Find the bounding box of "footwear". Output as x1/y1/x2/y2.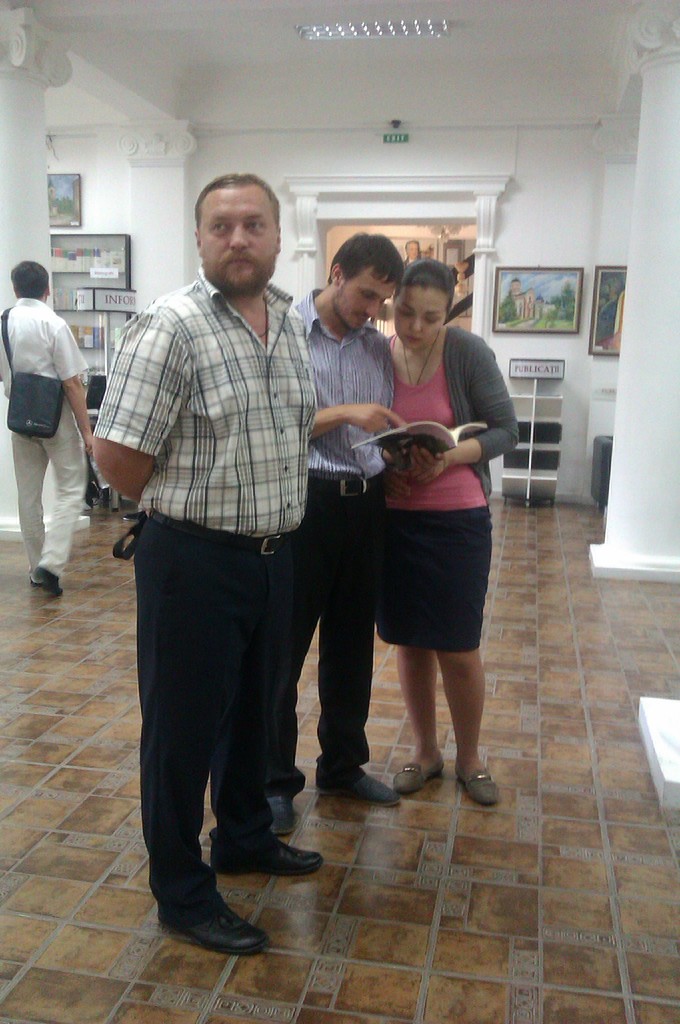
389/750/445/796.
